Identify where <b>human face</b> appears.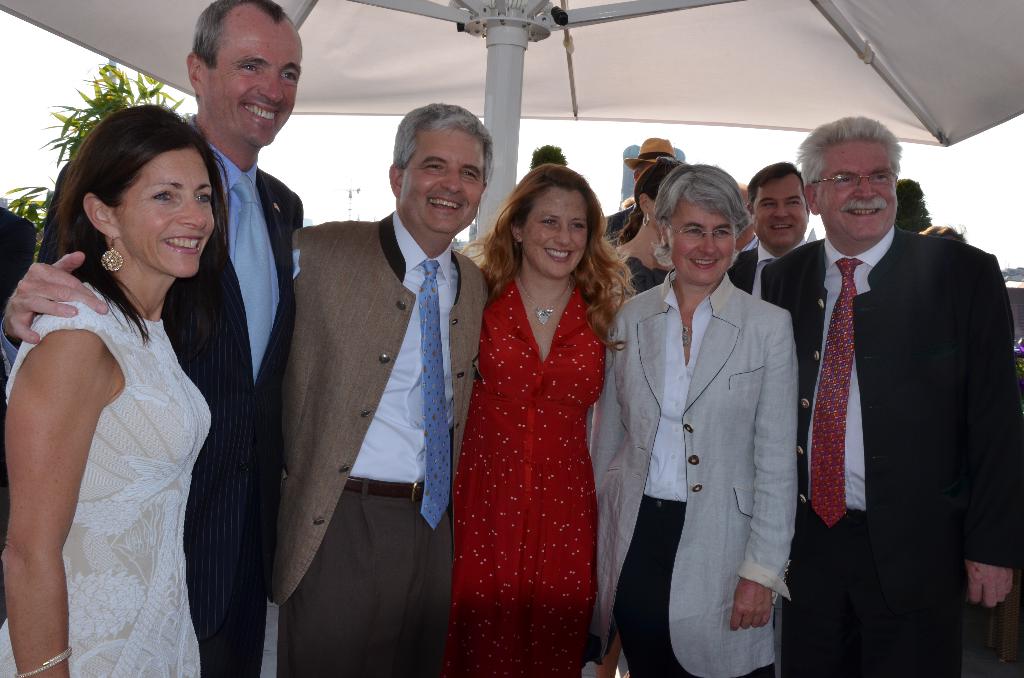
Appears at [x1=211, y1=27, x2=303, y2=145].
